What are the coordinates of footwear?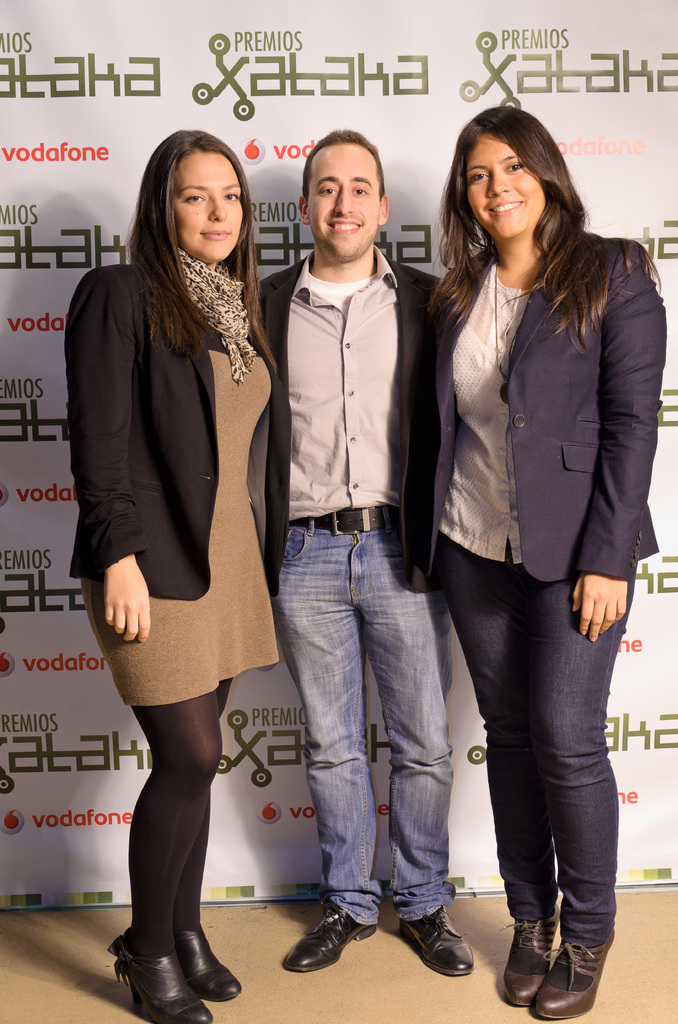
{"x1": 123, "y1": 944, "x2": 205, "y2": 1023}.
